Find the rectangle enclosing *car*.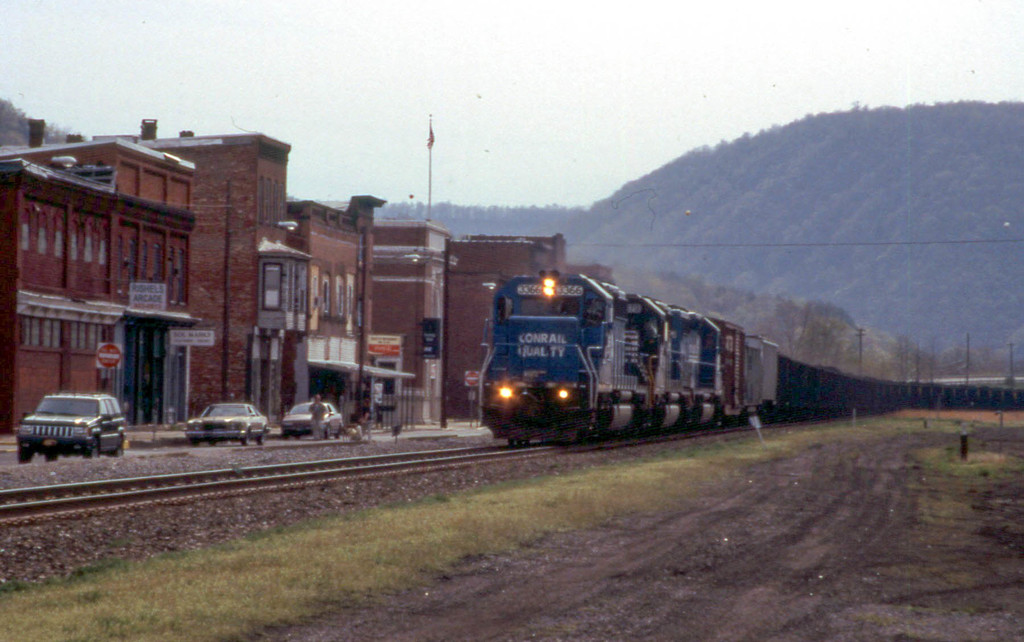
rect(188, 401, 270, 444).
